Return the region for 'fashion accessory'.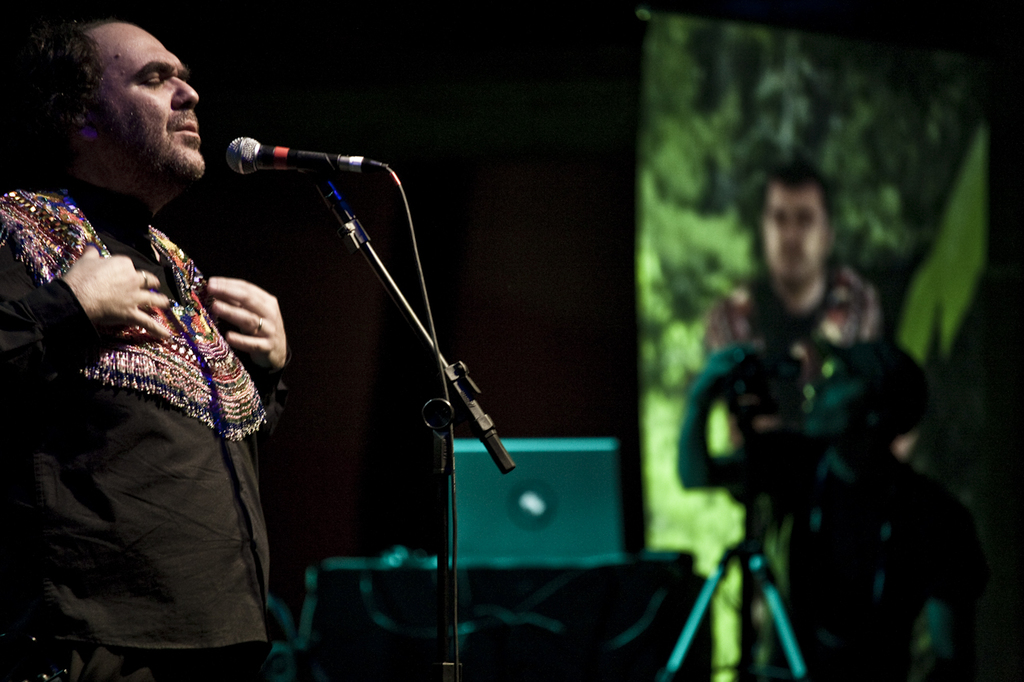
Rect(140, 271, 150, 289).
